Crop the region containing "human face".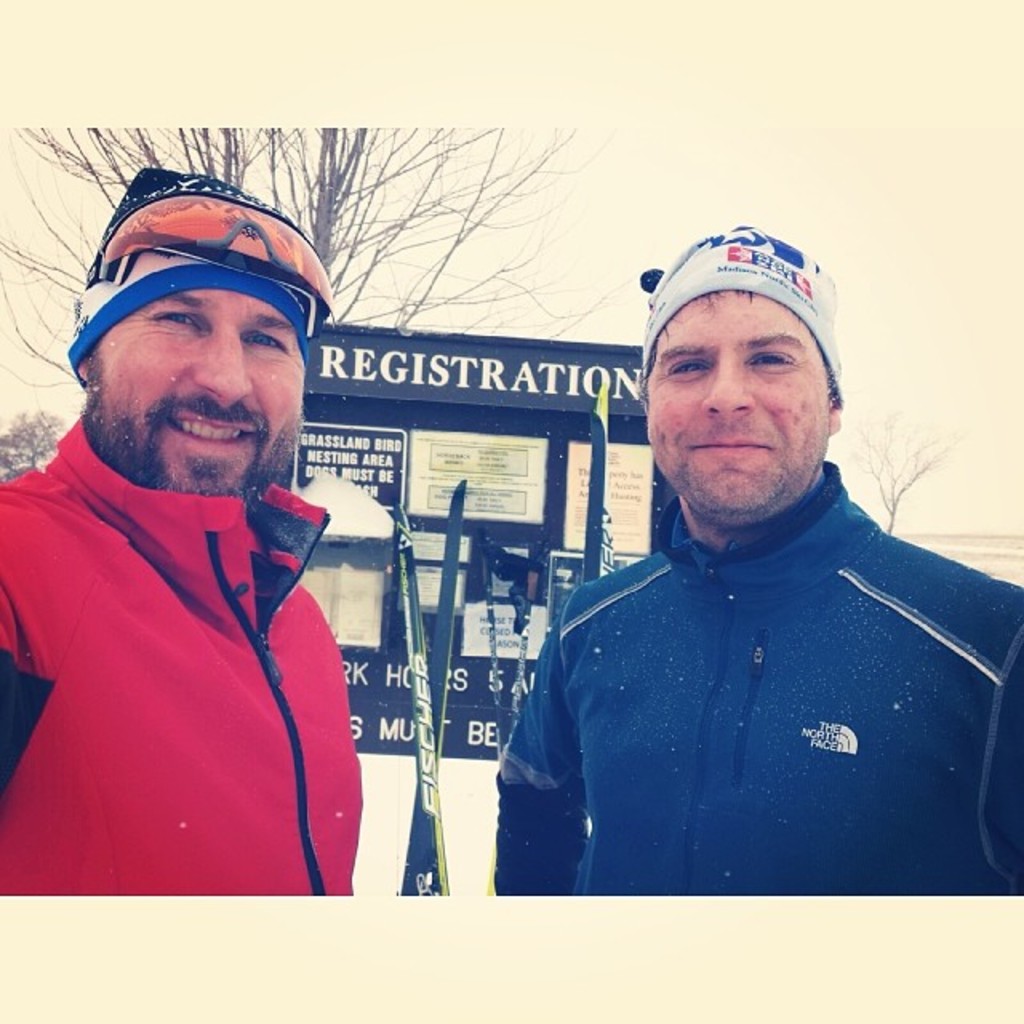
Crop region: (646,291,832,526).
